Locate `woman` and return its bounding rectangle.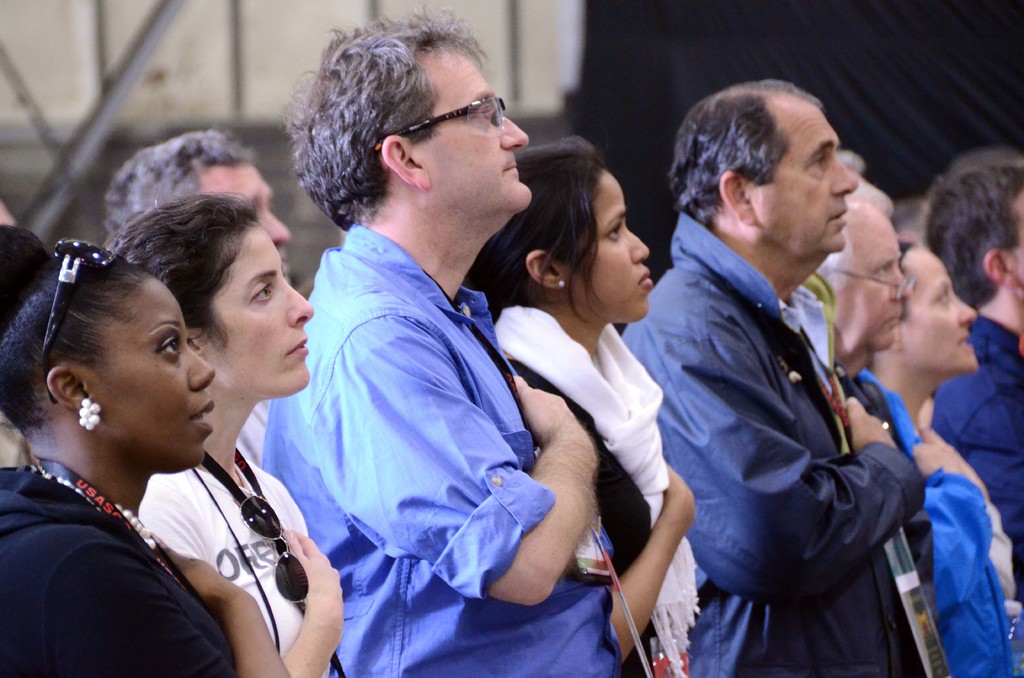
bbox=[854, 235, 1022, 677].
